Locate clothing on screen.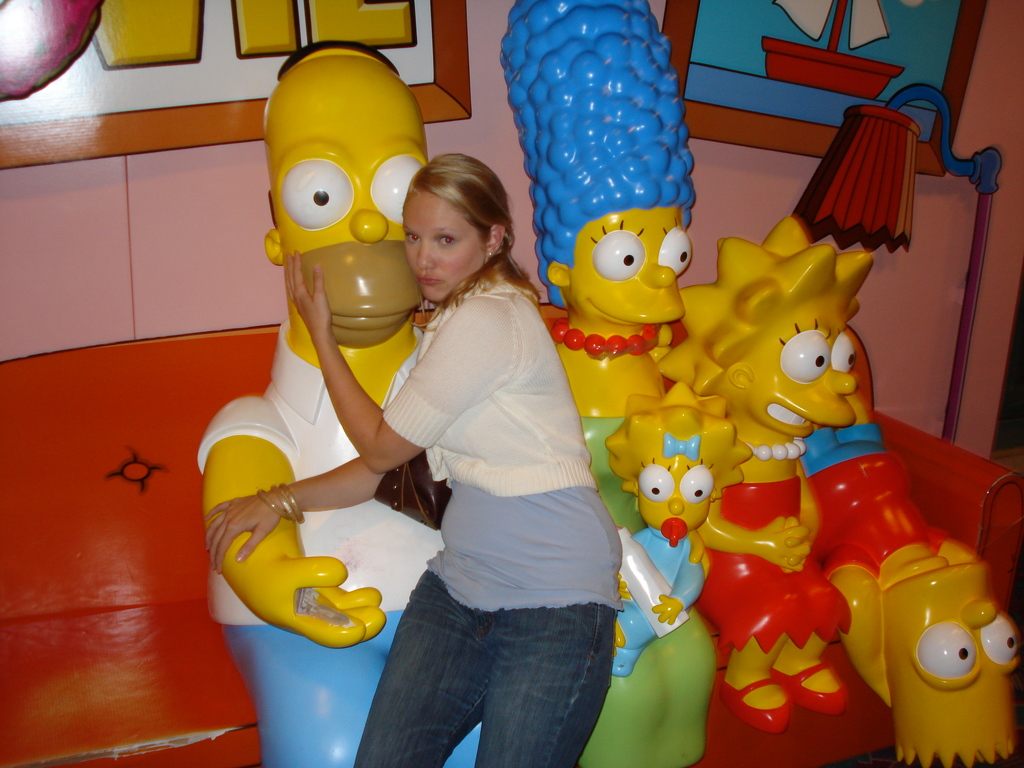
On screen at box(605, 524, 705, 680).
